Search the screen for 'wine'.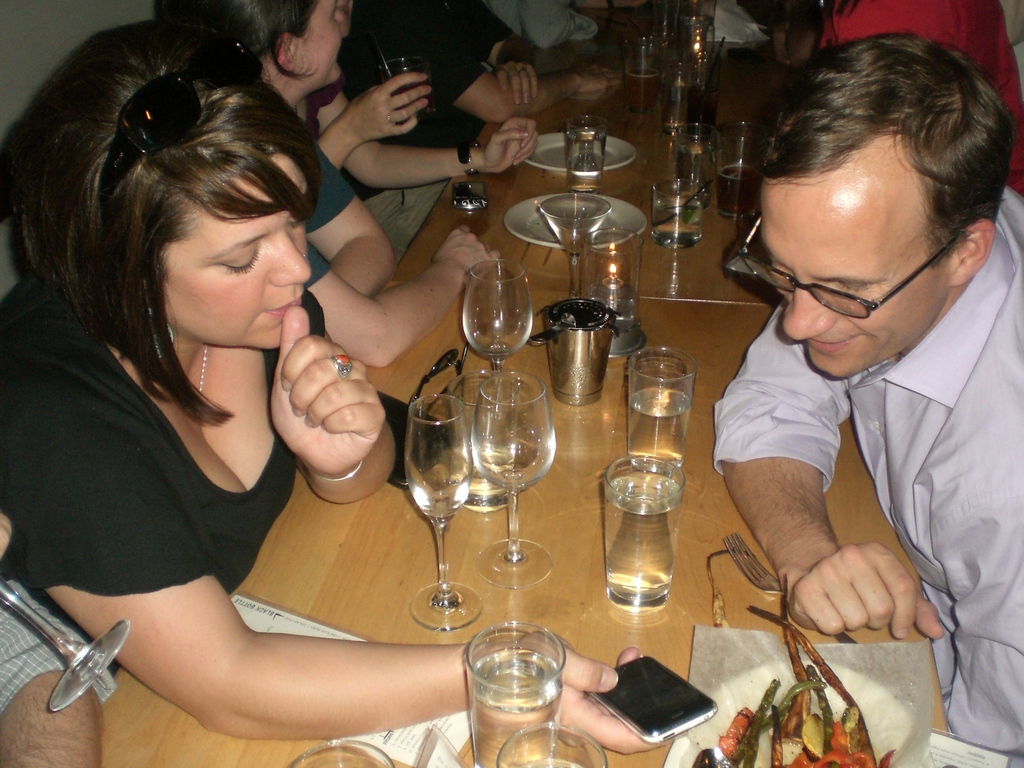
Found at {"left": 467, "top": 657, "right": 566, "bottom": 767}.
